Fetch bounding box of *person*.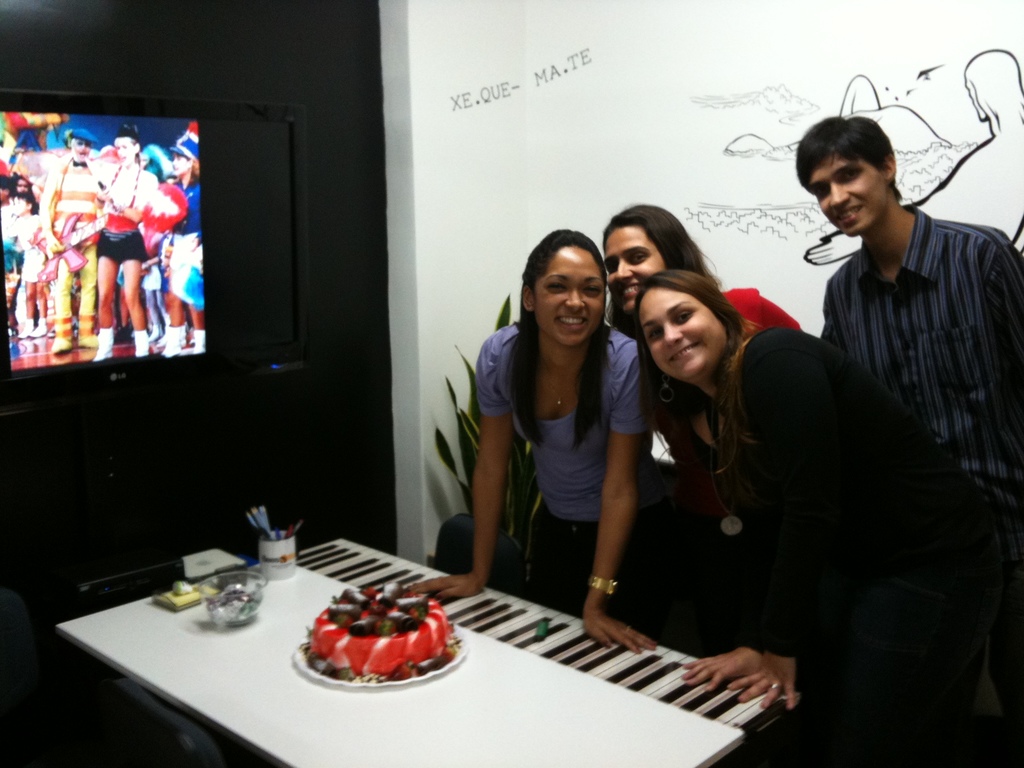
Bbox: 599/198/803/542.
